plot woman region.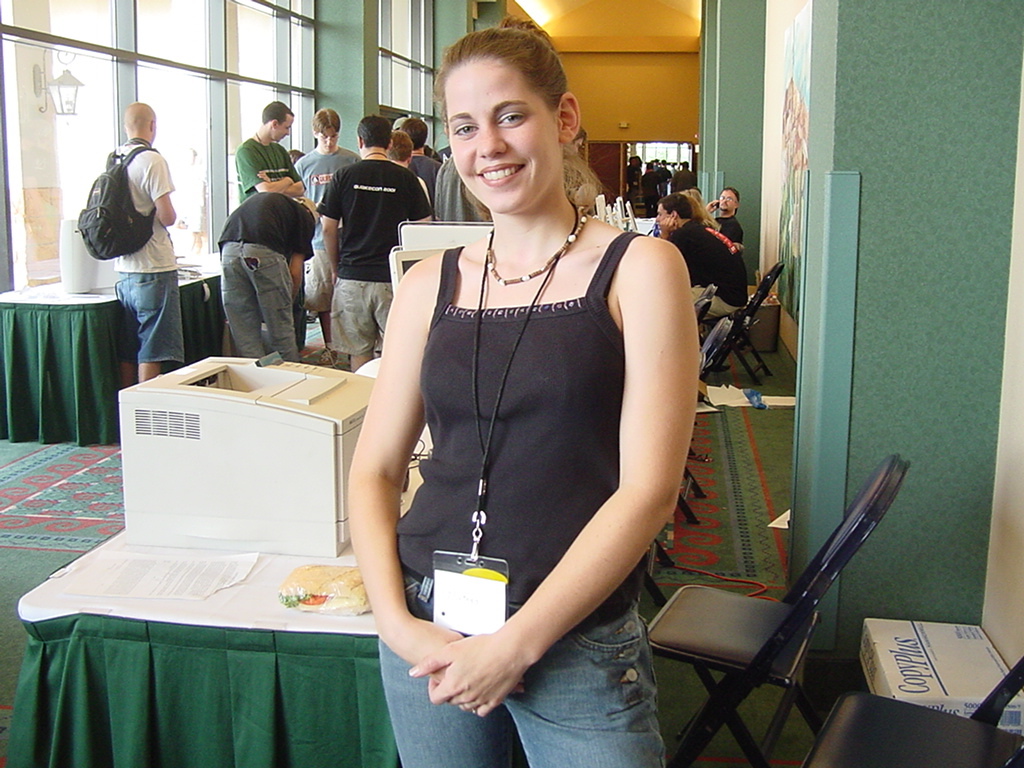
Plotted at pyautogui.locateOnScreen(337, 41, 656, 753).
